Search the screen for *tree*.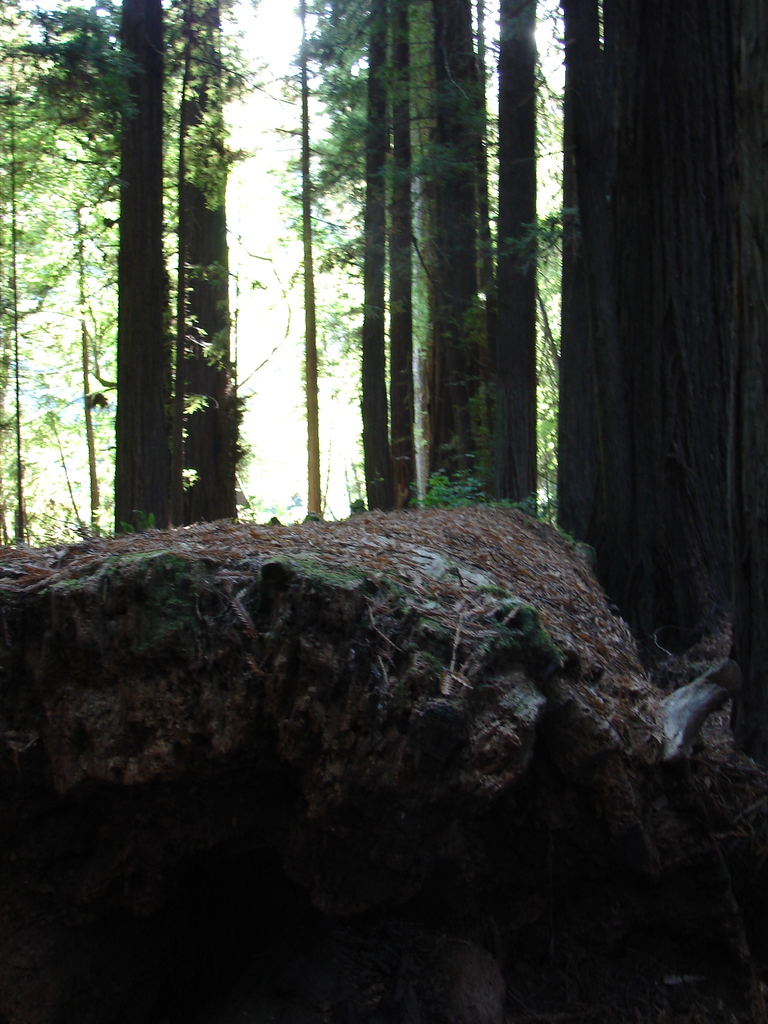
Found at detection(296, 1, 328, 529).
